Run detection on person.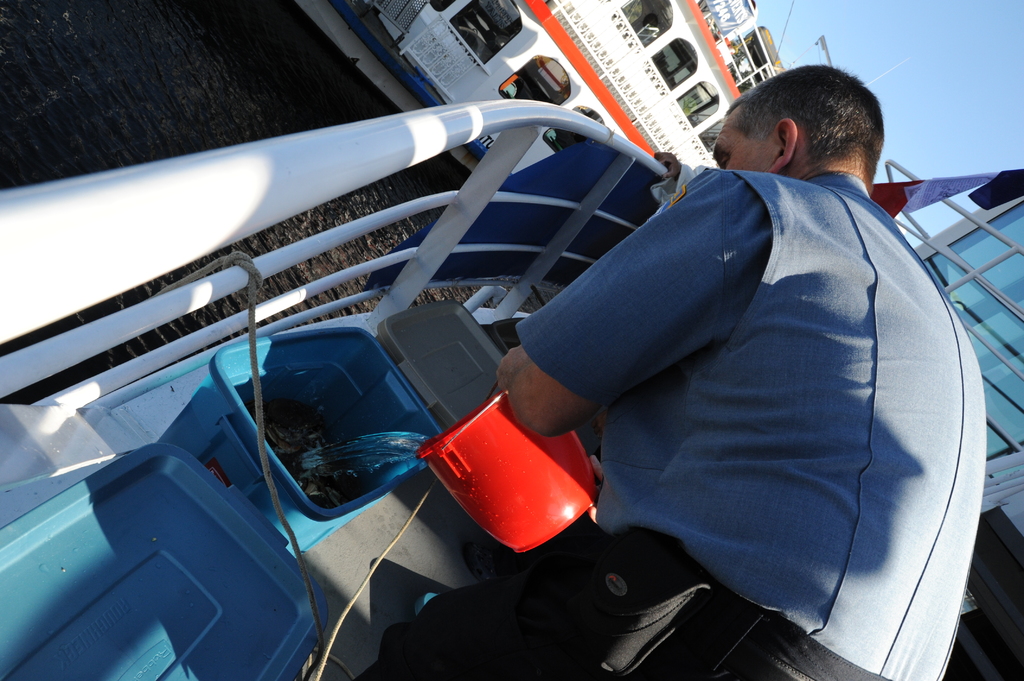
Result: (443,63,934,633).
